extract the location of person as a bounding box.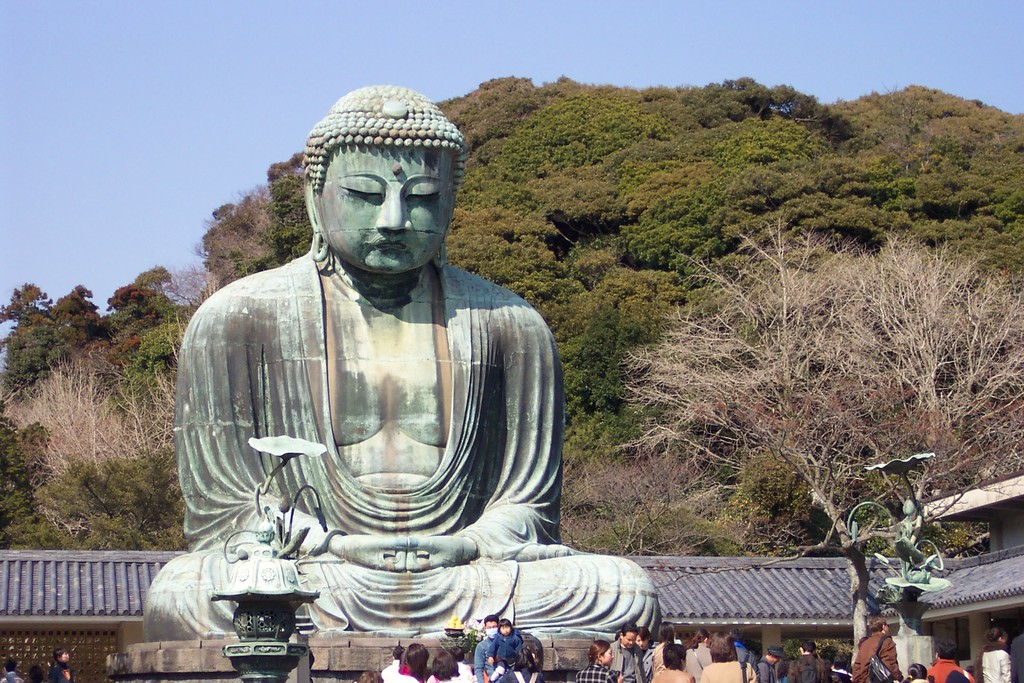
detection(156, 108, 700, 645).
